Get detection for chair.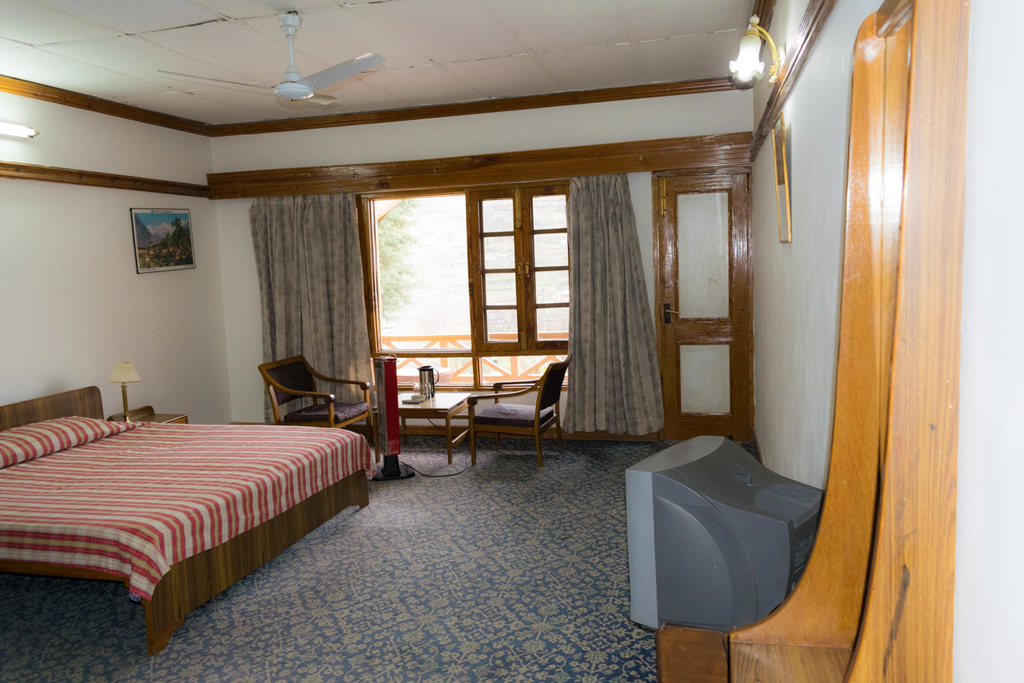
Detection: crop(255, 357, 386, 478).
